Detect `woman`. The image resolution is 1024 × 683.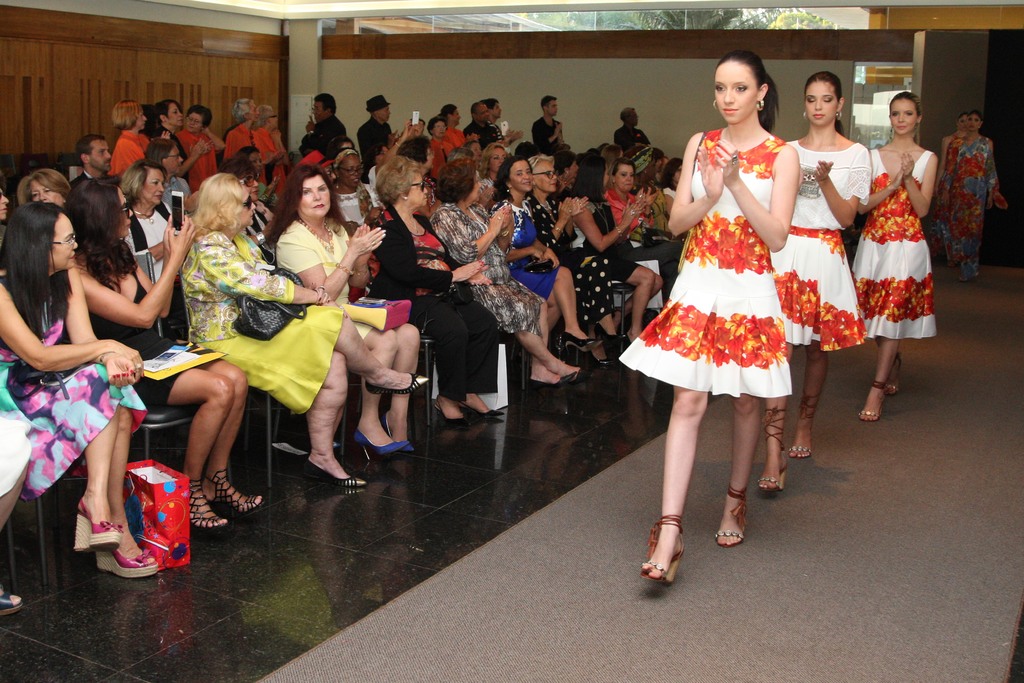
(225,99,269,195).
